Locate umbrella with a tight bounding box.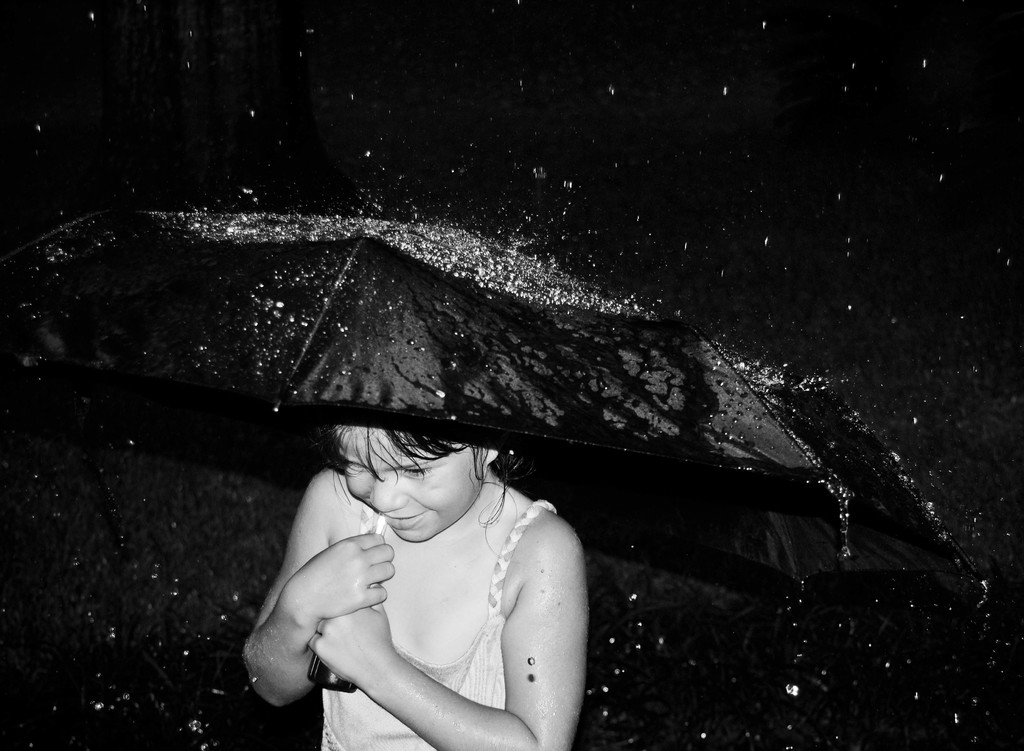
0/163/961/671.
